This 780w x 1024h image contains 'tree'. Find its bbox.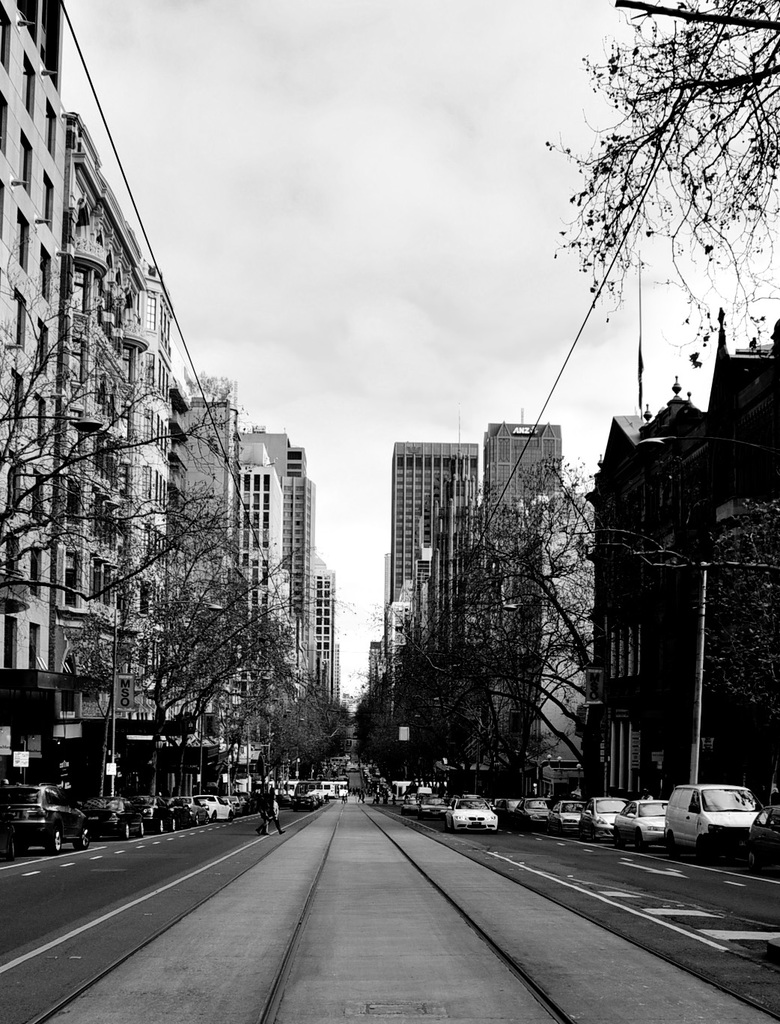
[left=551, top=6, right=778, bottom=363].
